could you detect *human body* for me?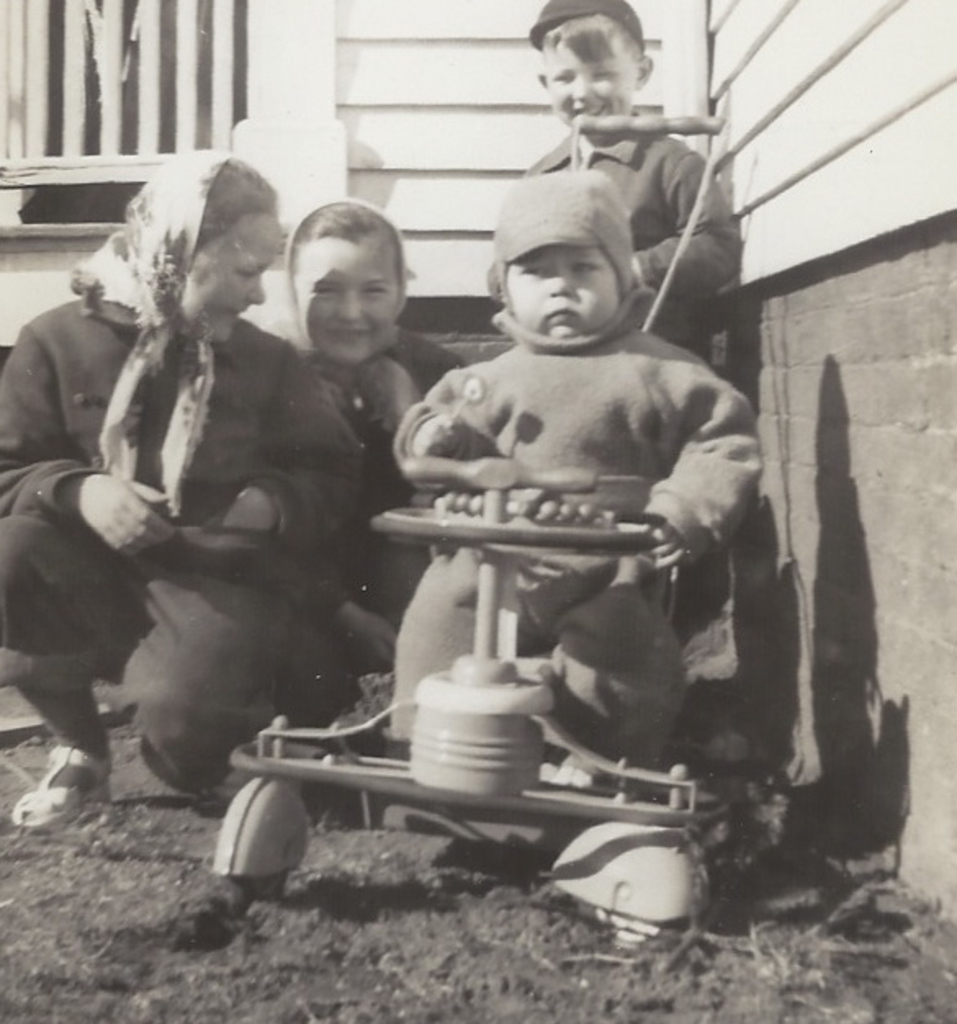
Detection result: [left=283, top=203, right=455, bottom=662].
